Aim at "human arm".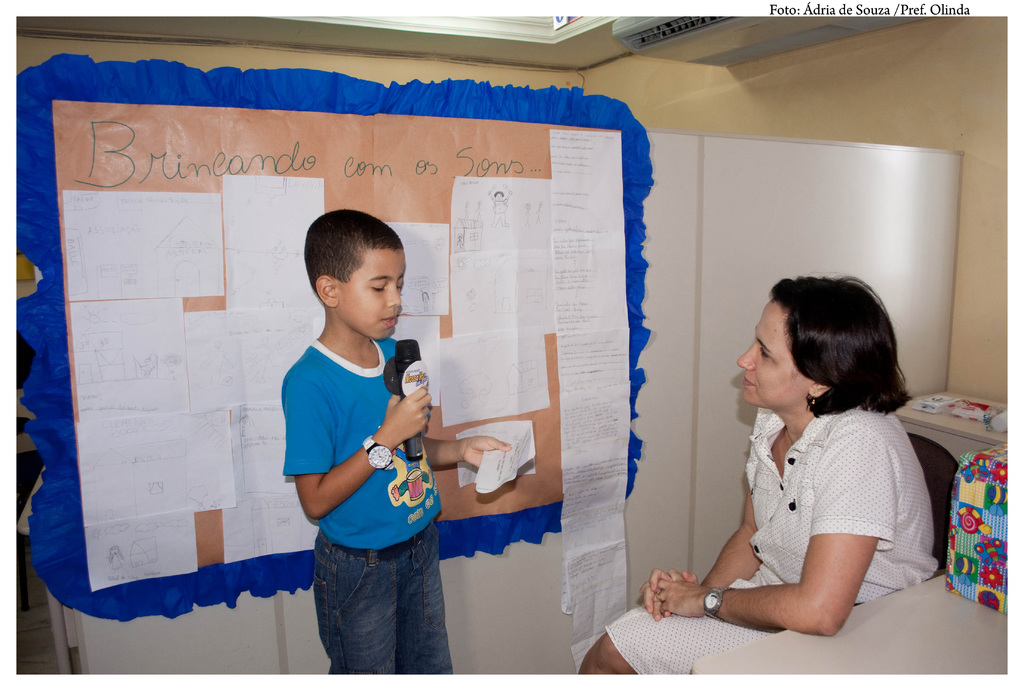
Aimed at BBox(719, 457, 905, 639).
